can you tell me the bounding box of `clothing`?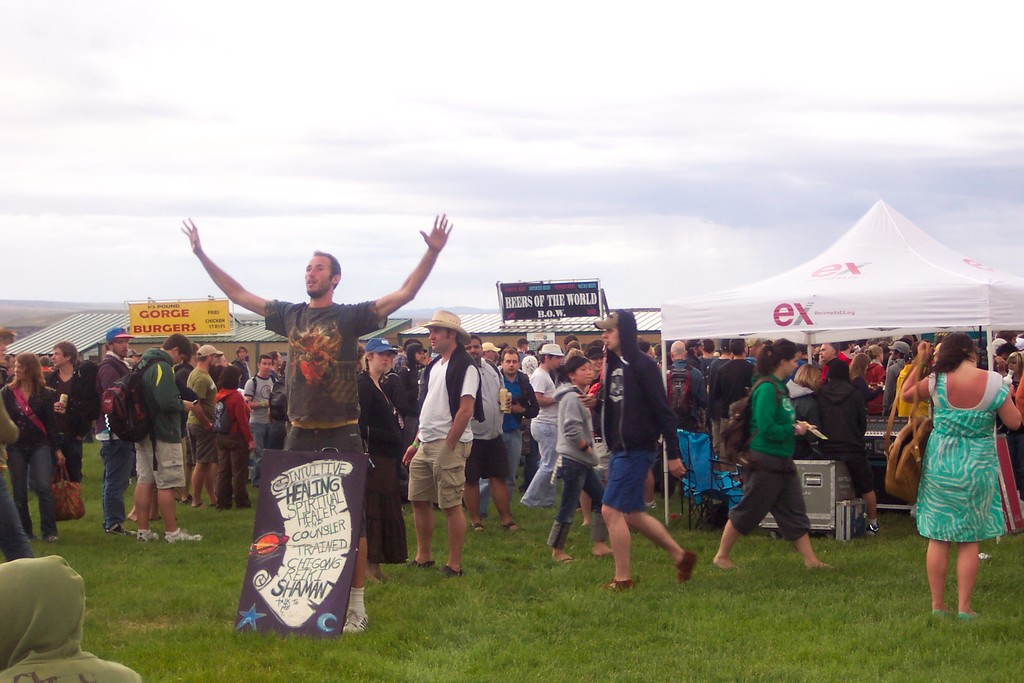
549:381:602:466.
